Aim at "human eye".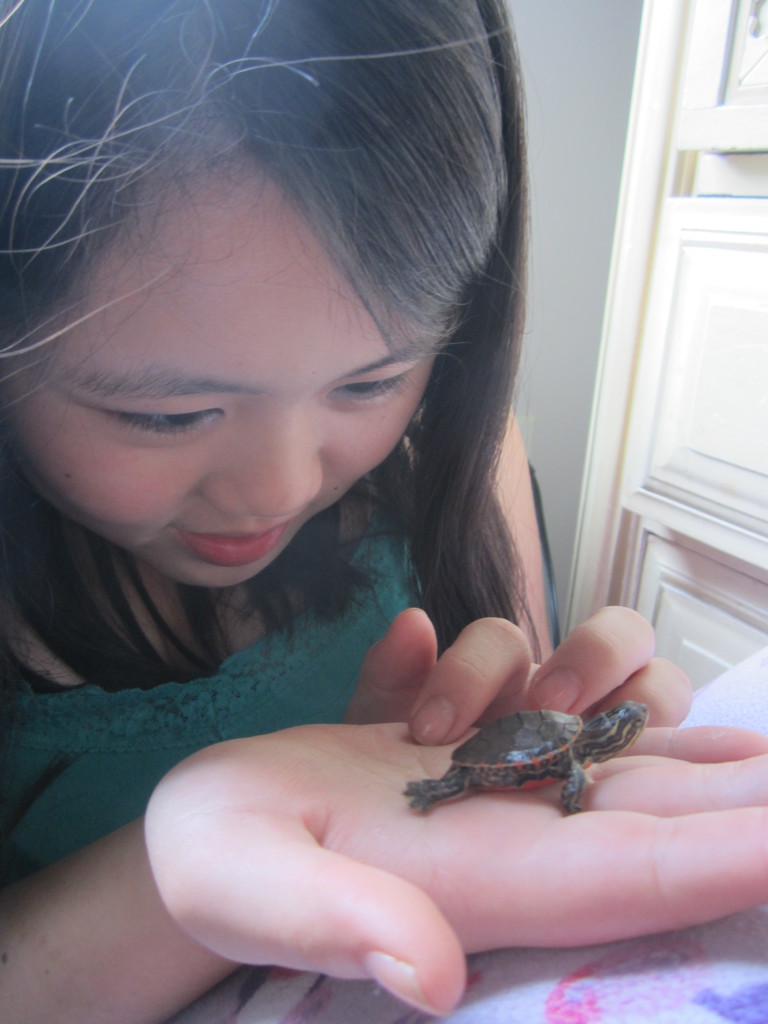
Aimed at BBox(109, 399, 207, 445).
